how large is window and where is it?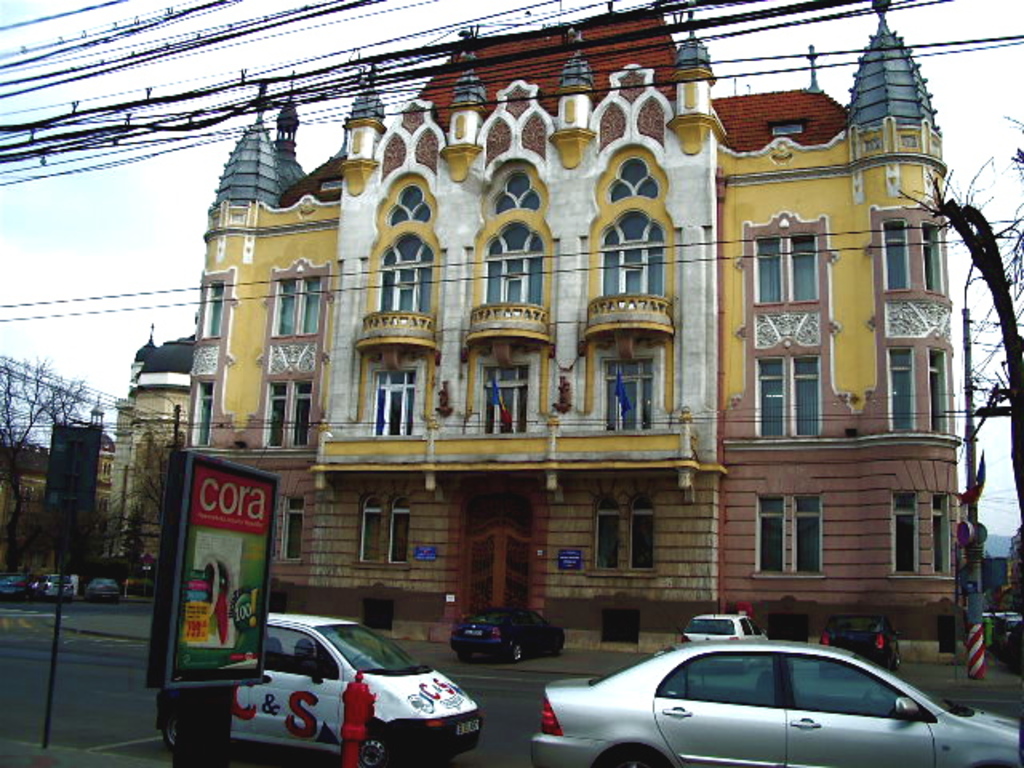
Bounding box: 883/344/955/443.
